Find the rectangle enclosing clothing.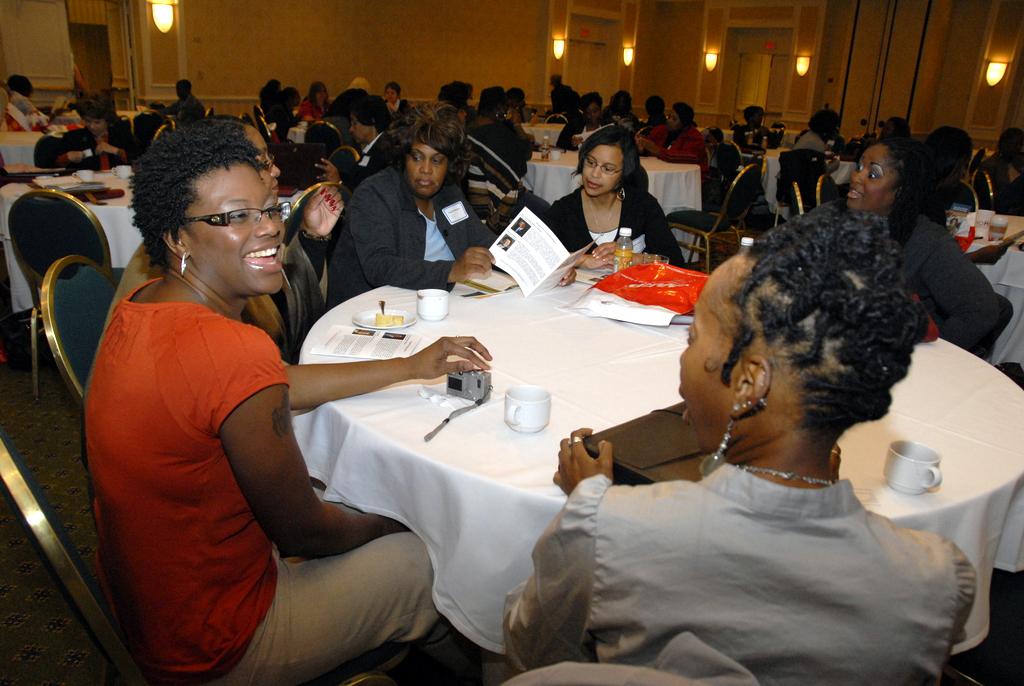
x1=467, y1=110, x2=524, y2=165.
